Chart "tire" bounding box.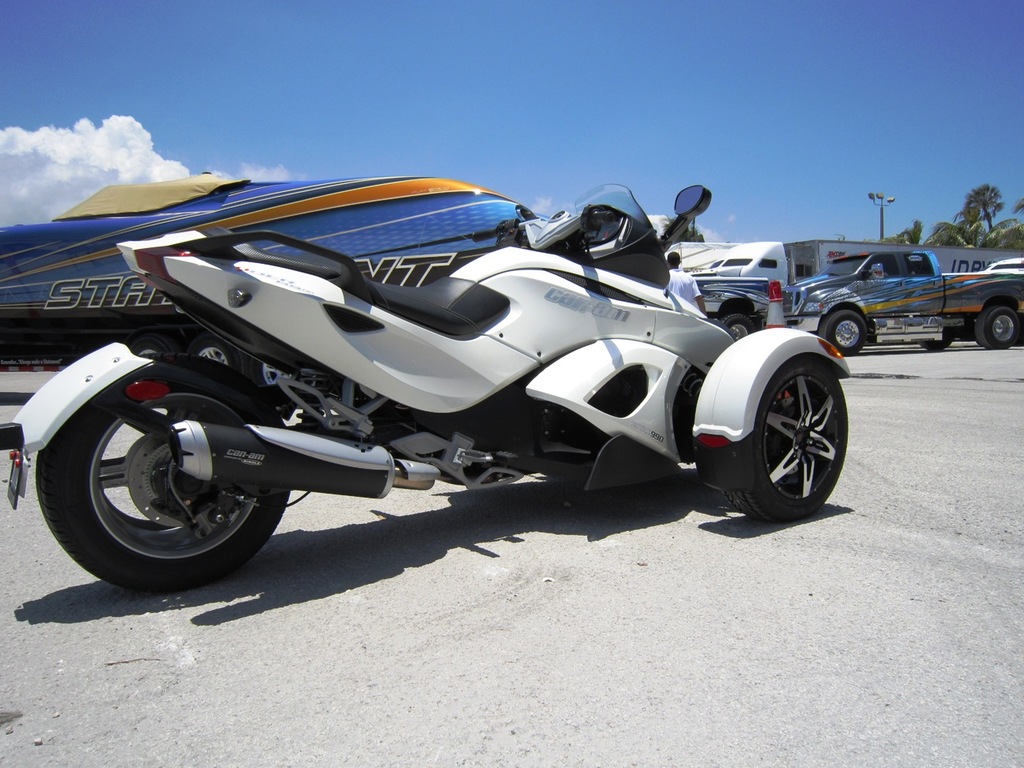
Charted: 975/307/1018/351.
